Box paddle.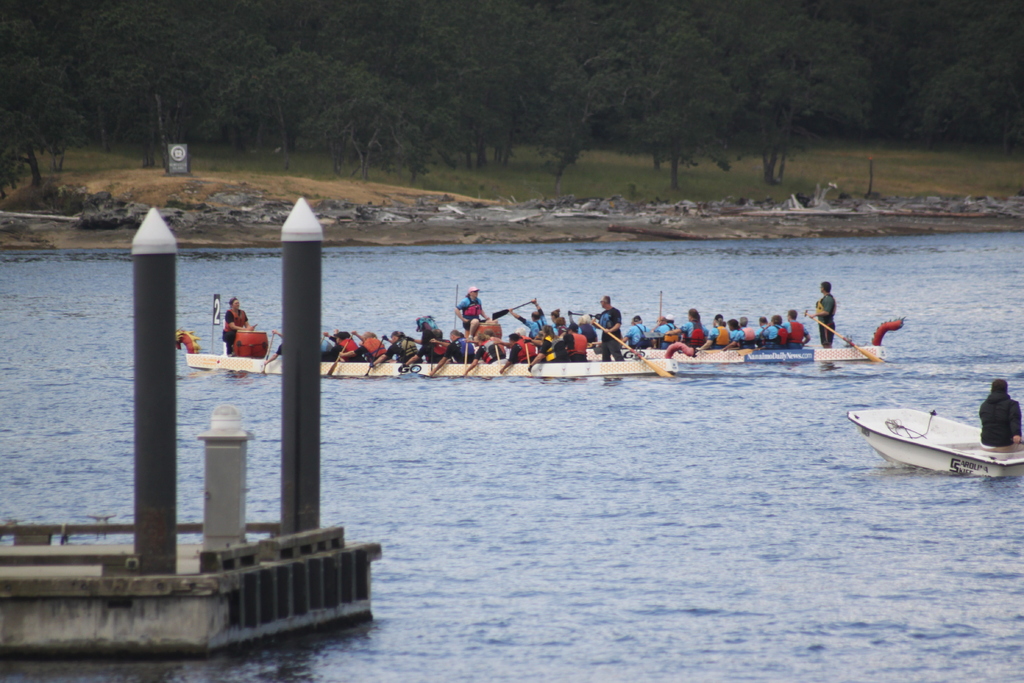
(left=656, top=292, right=665, bottom=317).
